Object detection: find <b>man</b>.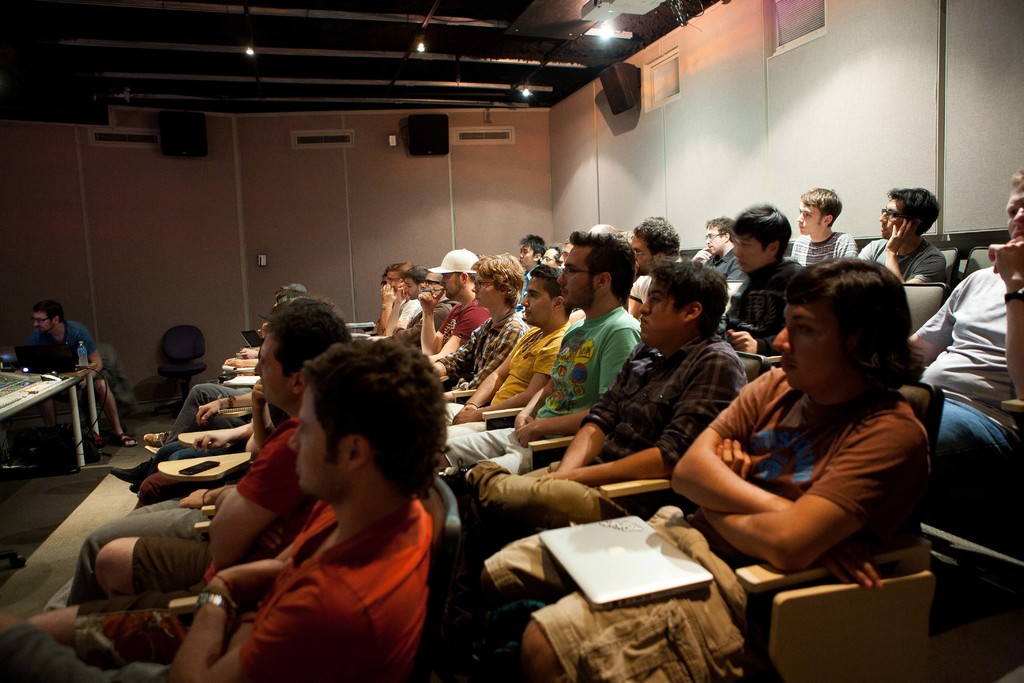
pyautogui.locateOnScreen(421, 243, 493, 368).
